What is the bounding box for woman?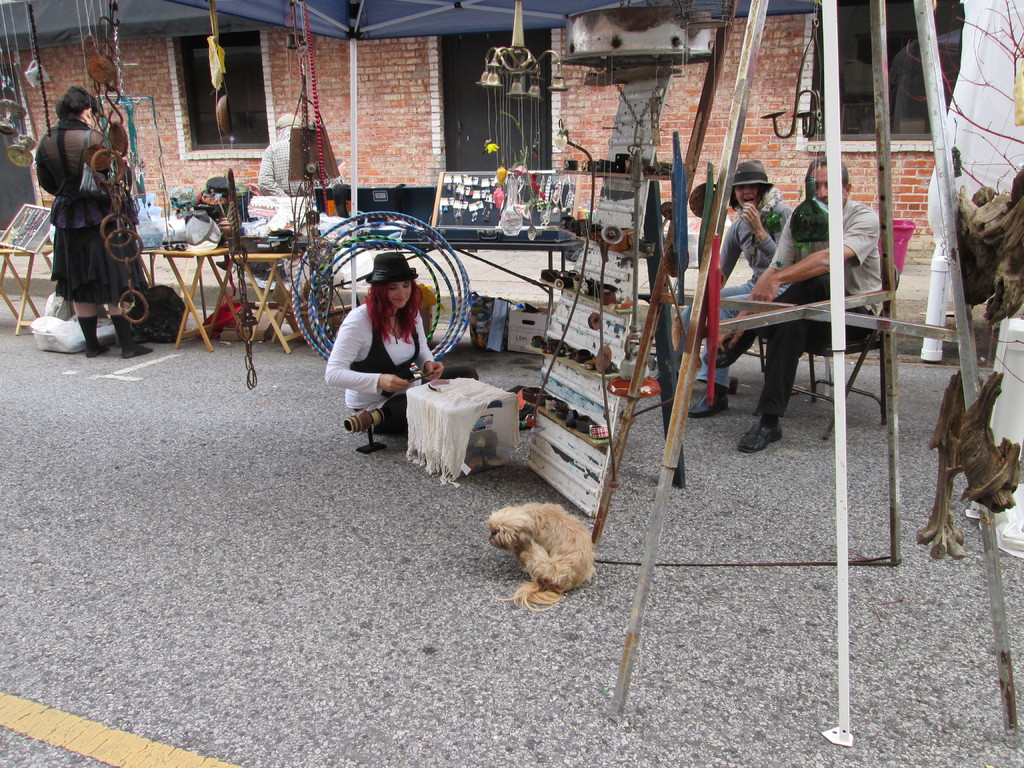
bbox=[666, 159, 792, 413].
